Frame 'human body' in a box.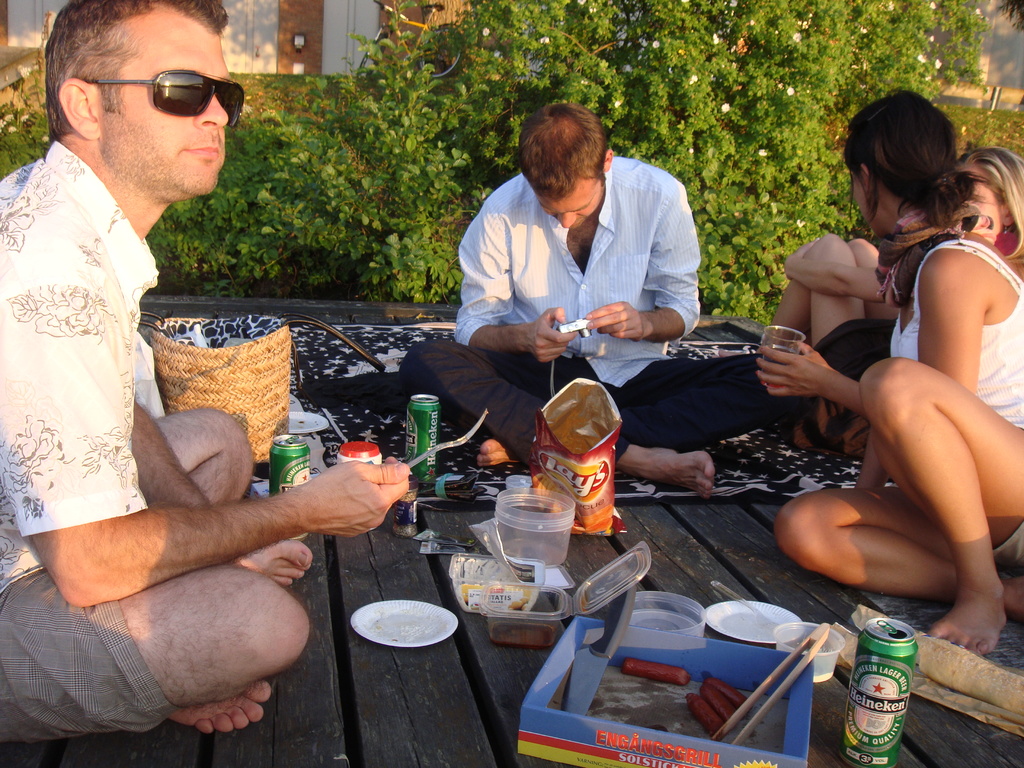
detection(393, 154, 790, 498).
